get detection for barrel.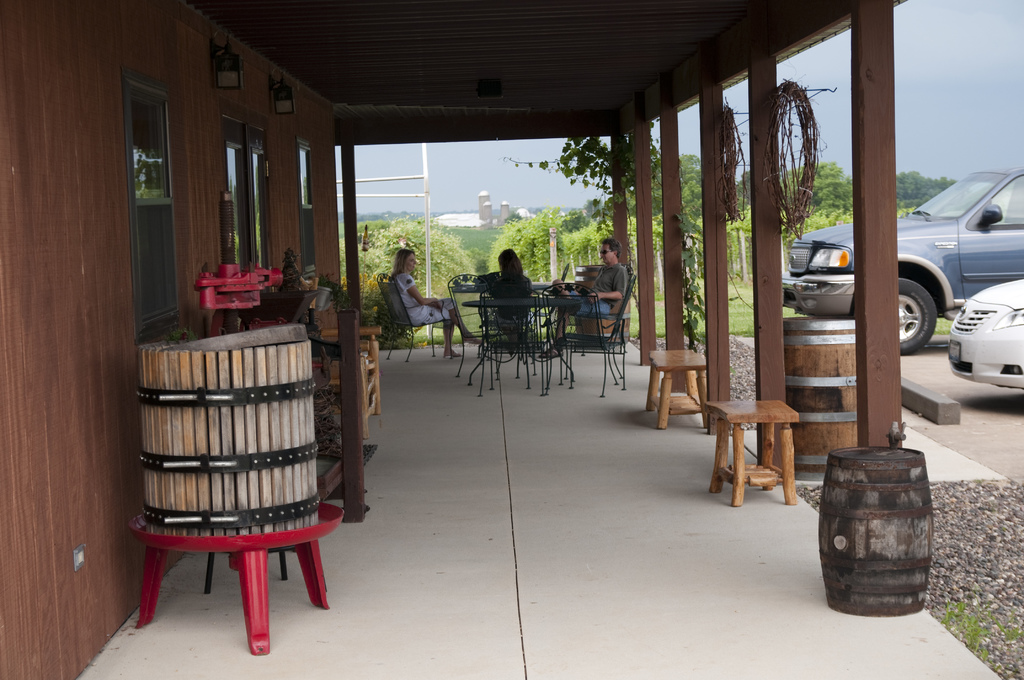
Detection: crop(818, 449, 934, 614).
